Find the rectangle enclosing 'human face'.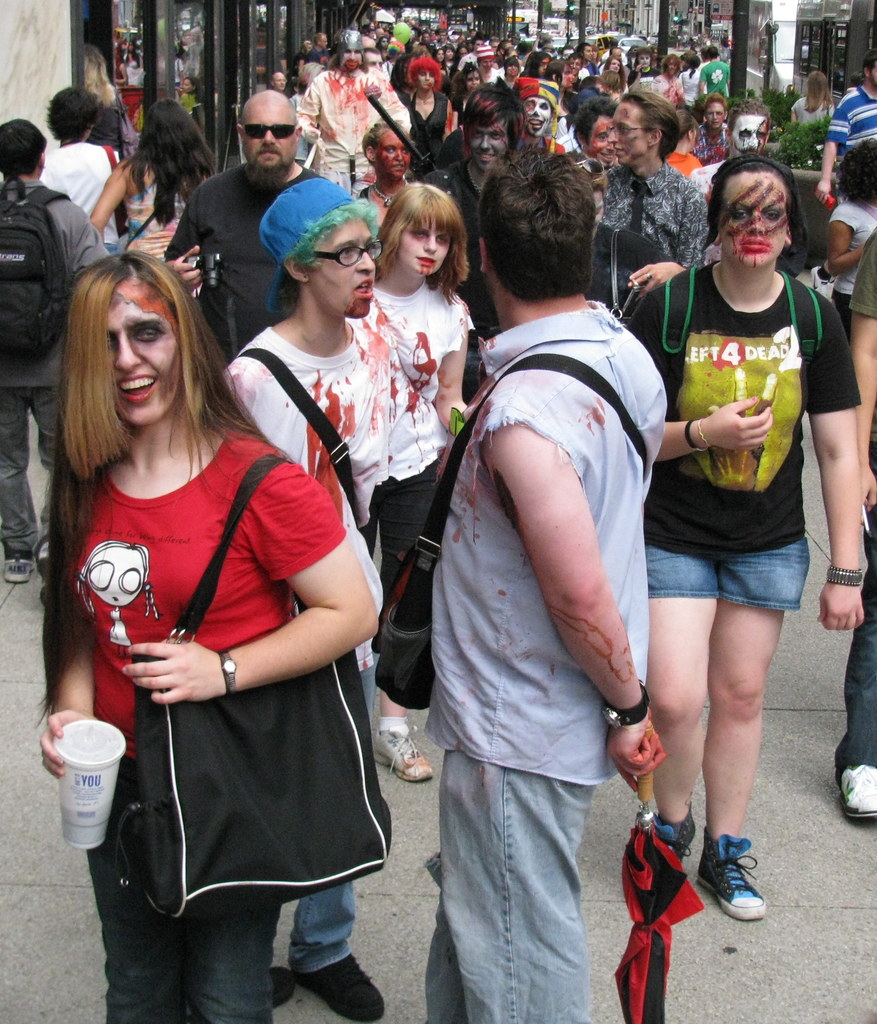
rect(700, 104, 721, 128).
